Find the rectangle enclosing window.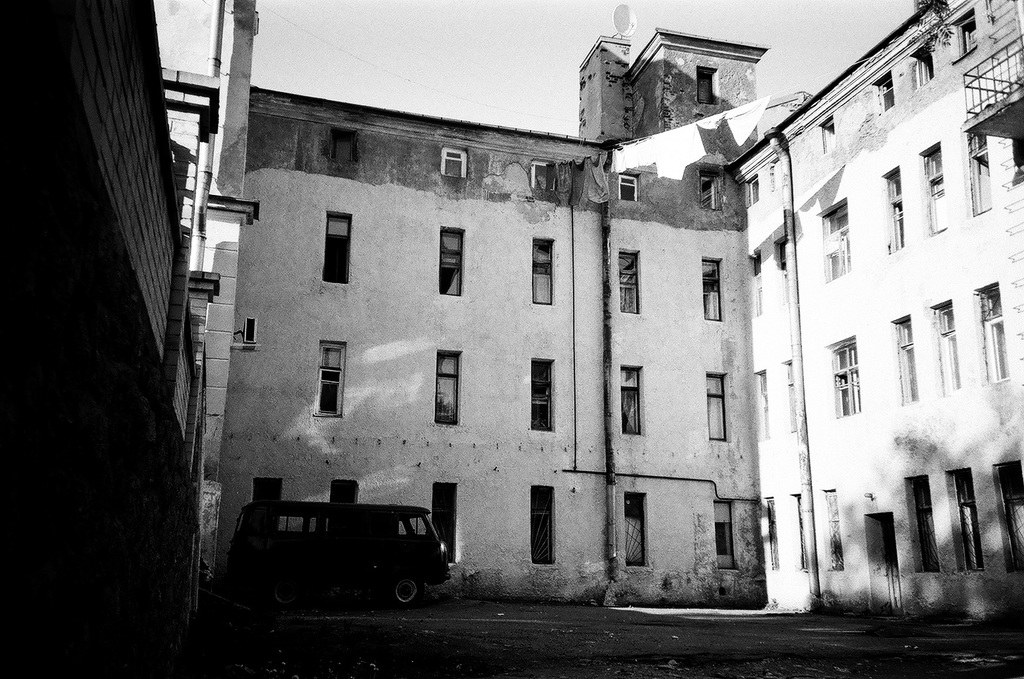
{"x1": 703, "y1": 180, "x2": 716, "y2": 210}.
